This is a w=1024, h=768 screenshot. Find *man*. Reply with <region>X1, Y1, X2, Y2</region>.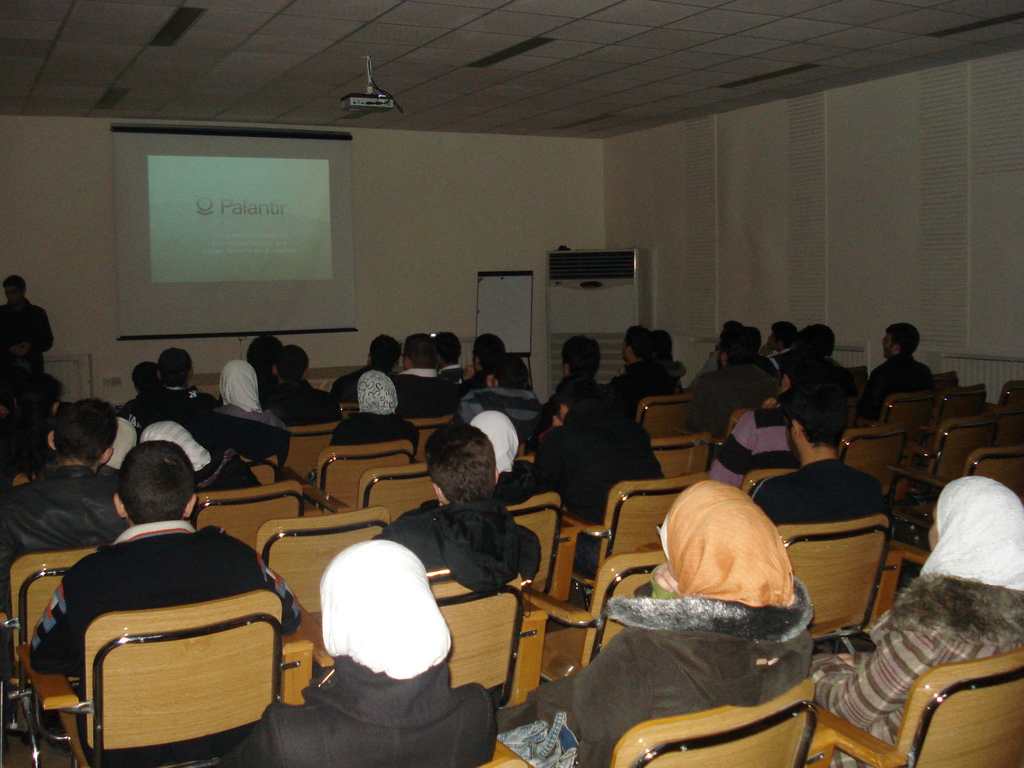
<region>867, 323, 940, 393</region>.
